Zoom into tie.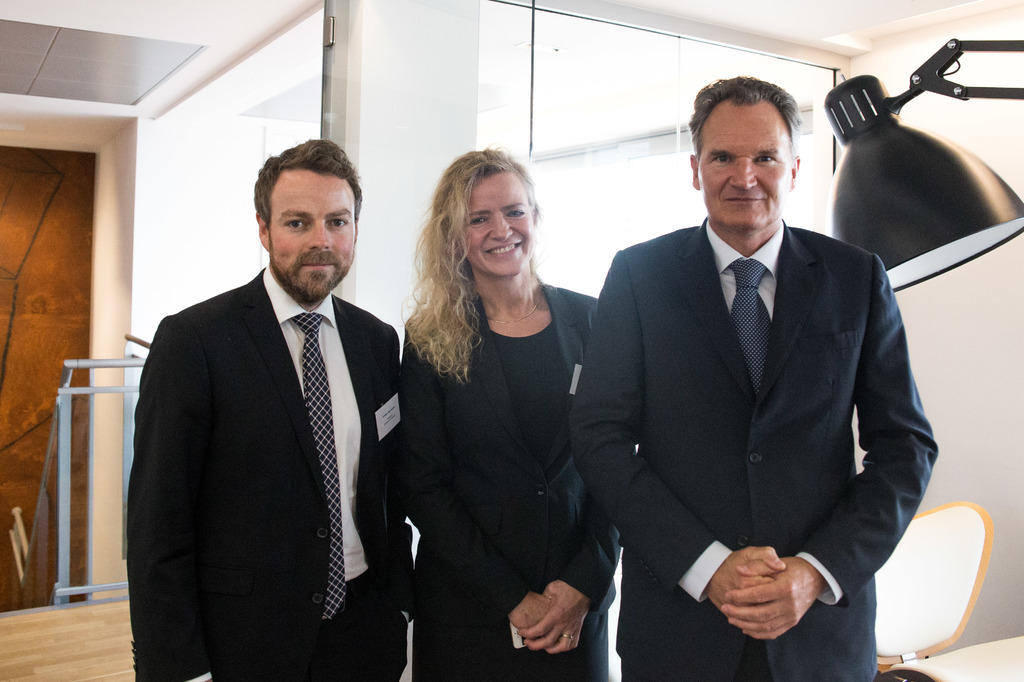
Zoom target: <box>732,258,774,392</box>.
